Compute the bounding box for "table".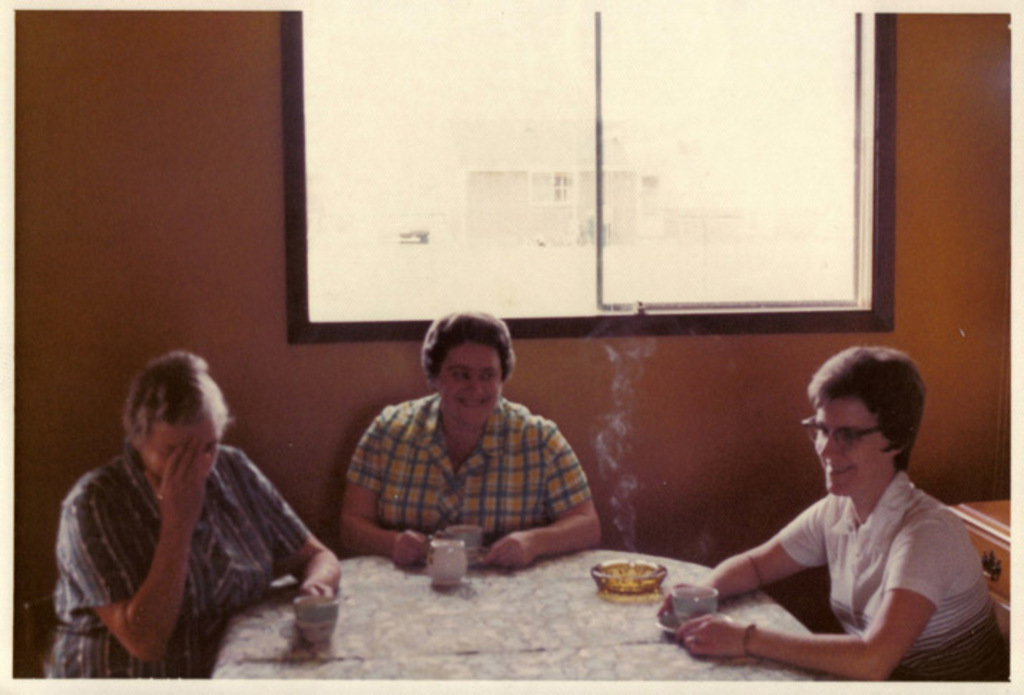
{"x1": 211, "y1": 547, "x2": 834, "y2": 679}.
